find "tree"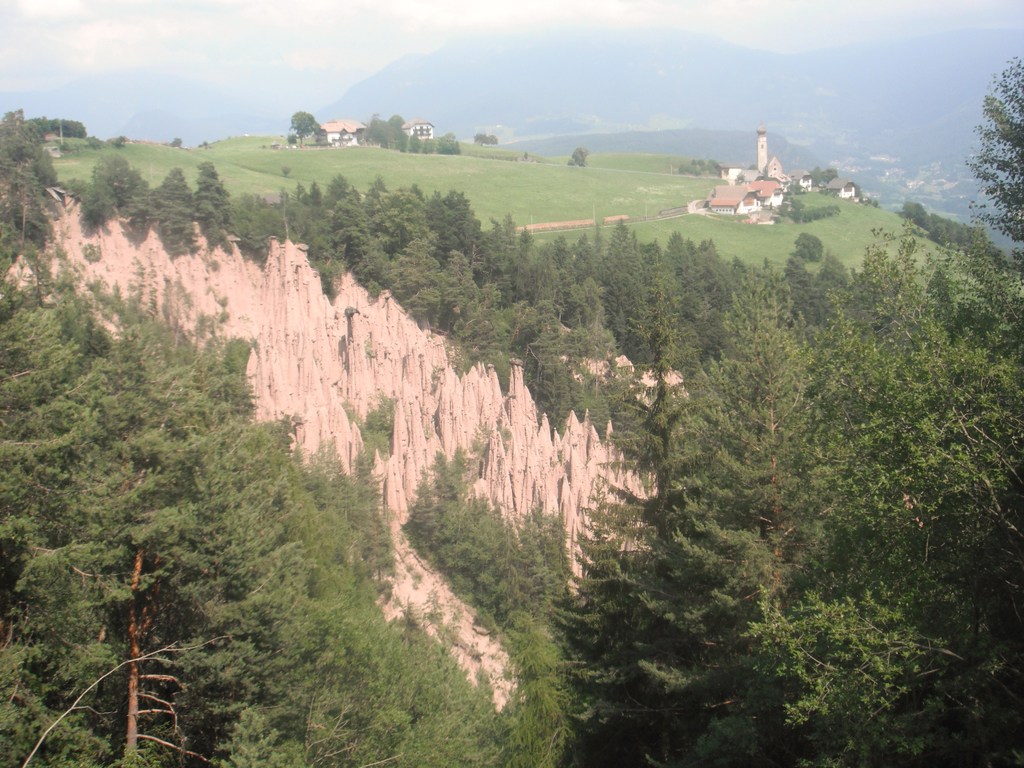
<region>287, 106, 324, 147</region>
